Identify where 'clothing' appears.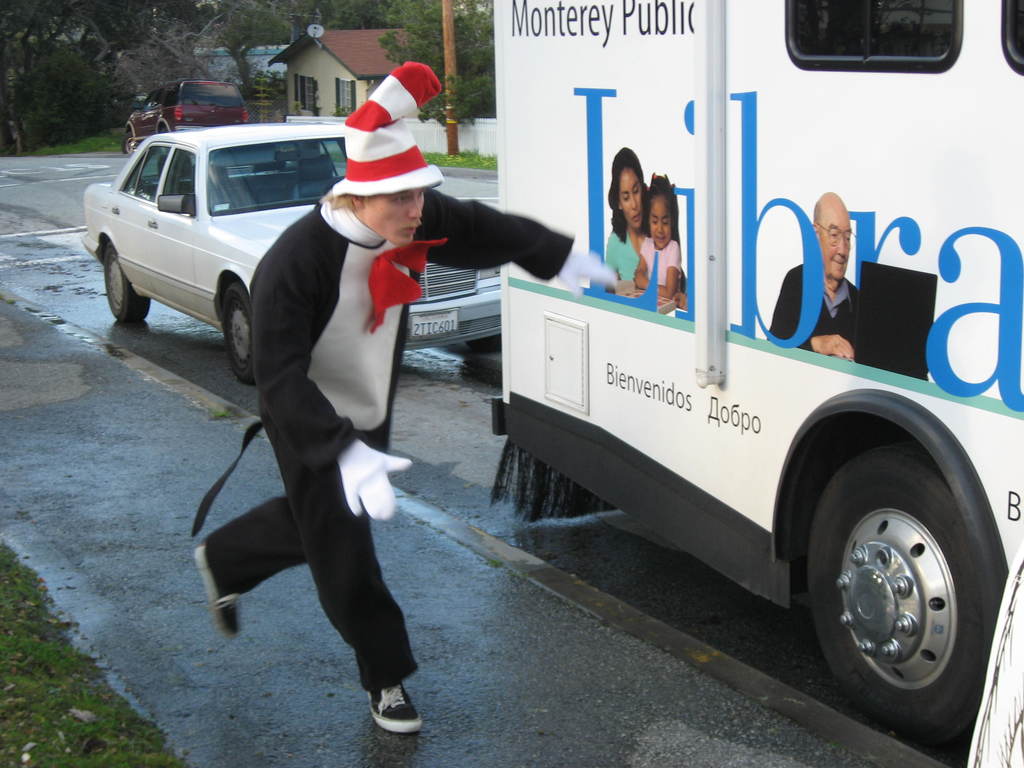
Appears at rect(199, 192, 433, 704).
